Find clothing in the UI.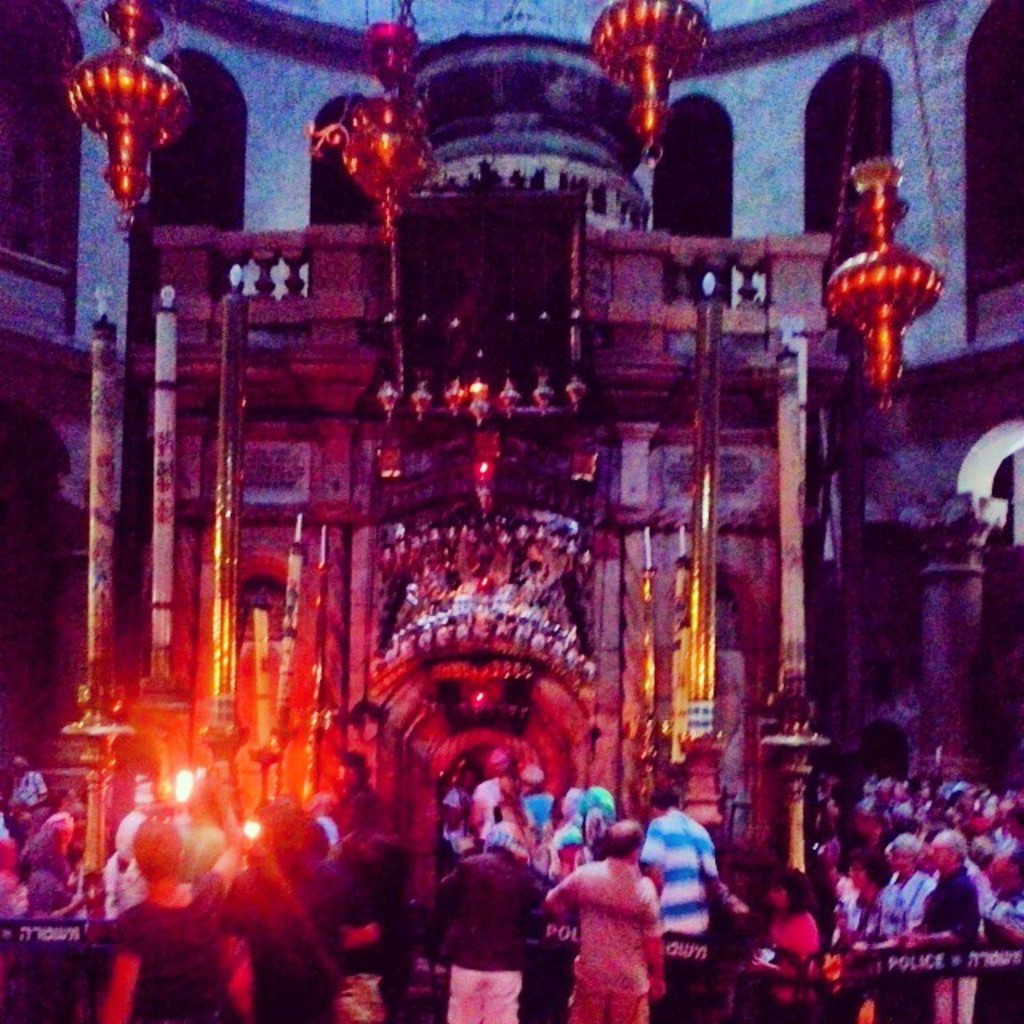
UI element at rect(555, 853, 682, 1005).
